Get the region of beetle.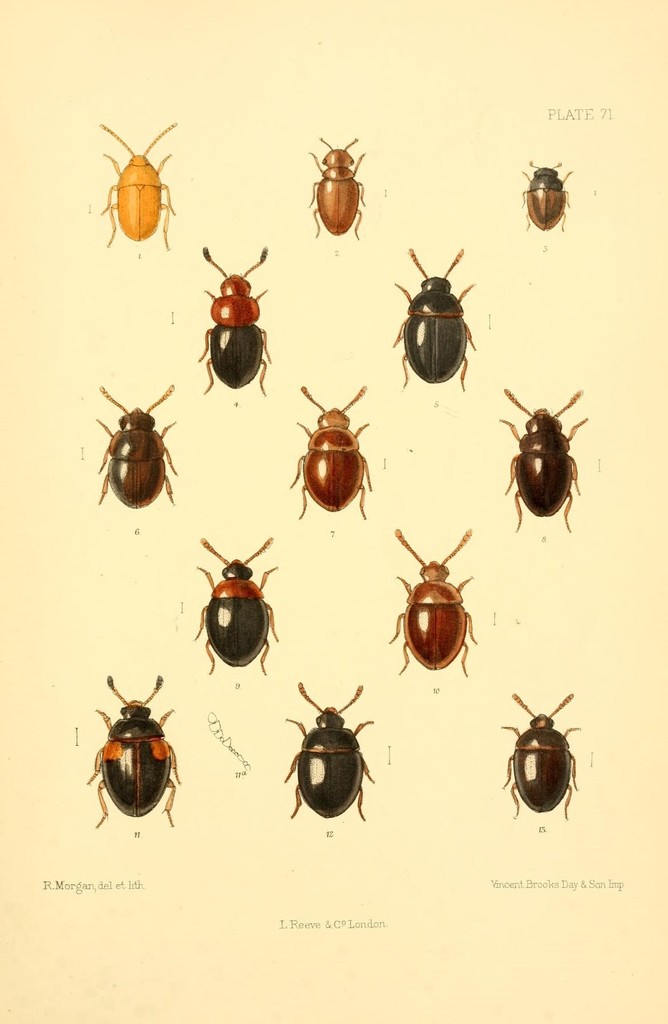
rect(515, 159, 573, 221).
